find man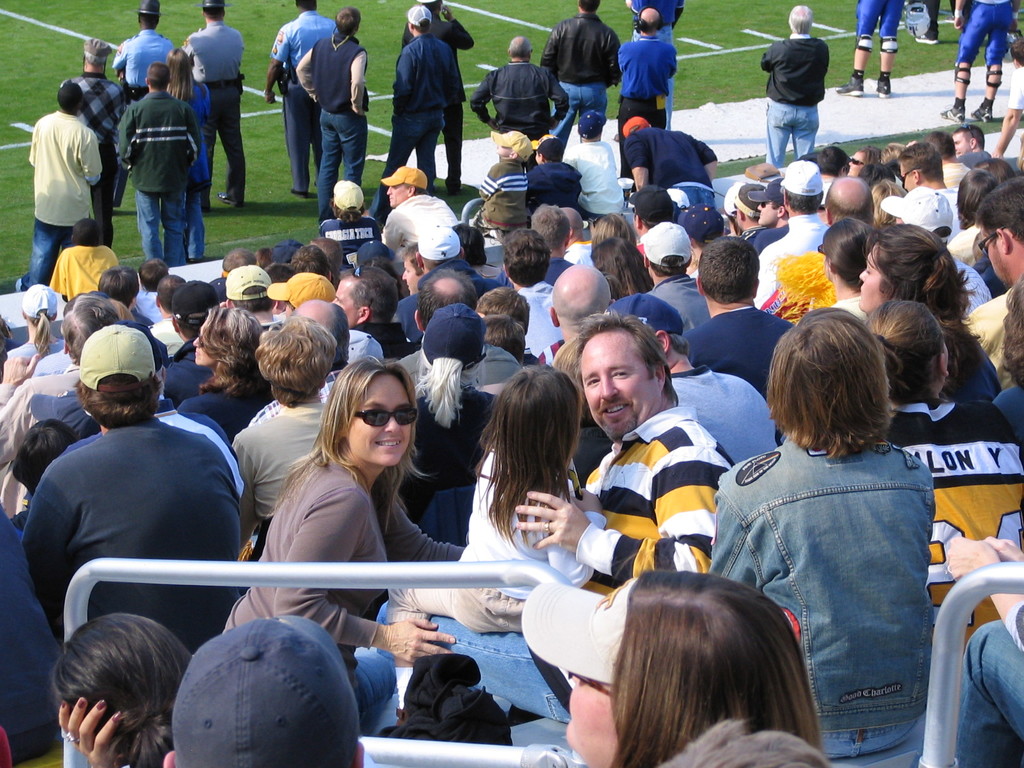
[993,278,1023,444]
